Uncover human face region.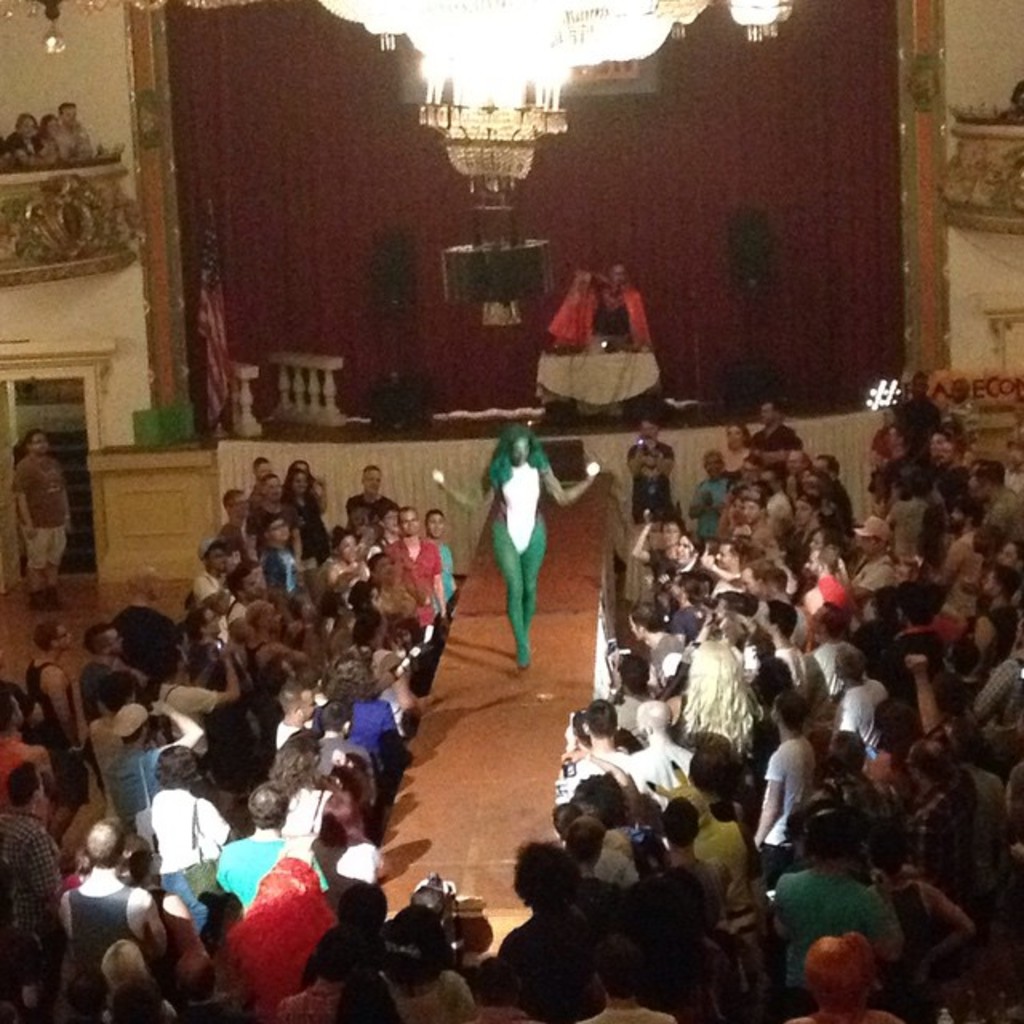
Uncovered: x1=293 y1=472 x2=306 y2=493.
